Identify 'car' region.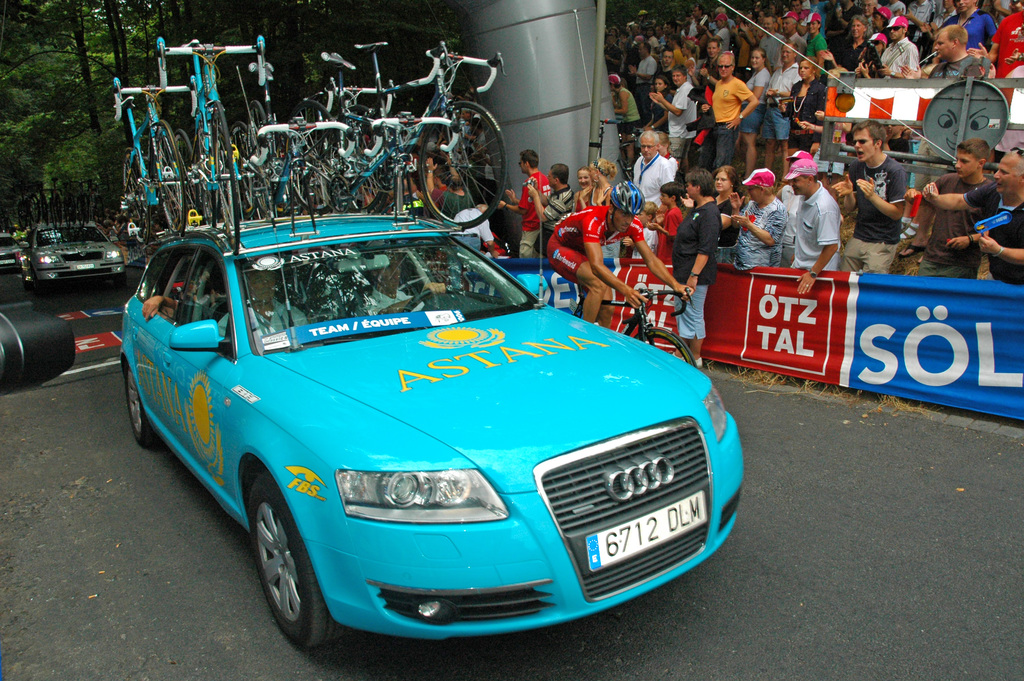
Region: select_region(106, 203, 759, 649).
